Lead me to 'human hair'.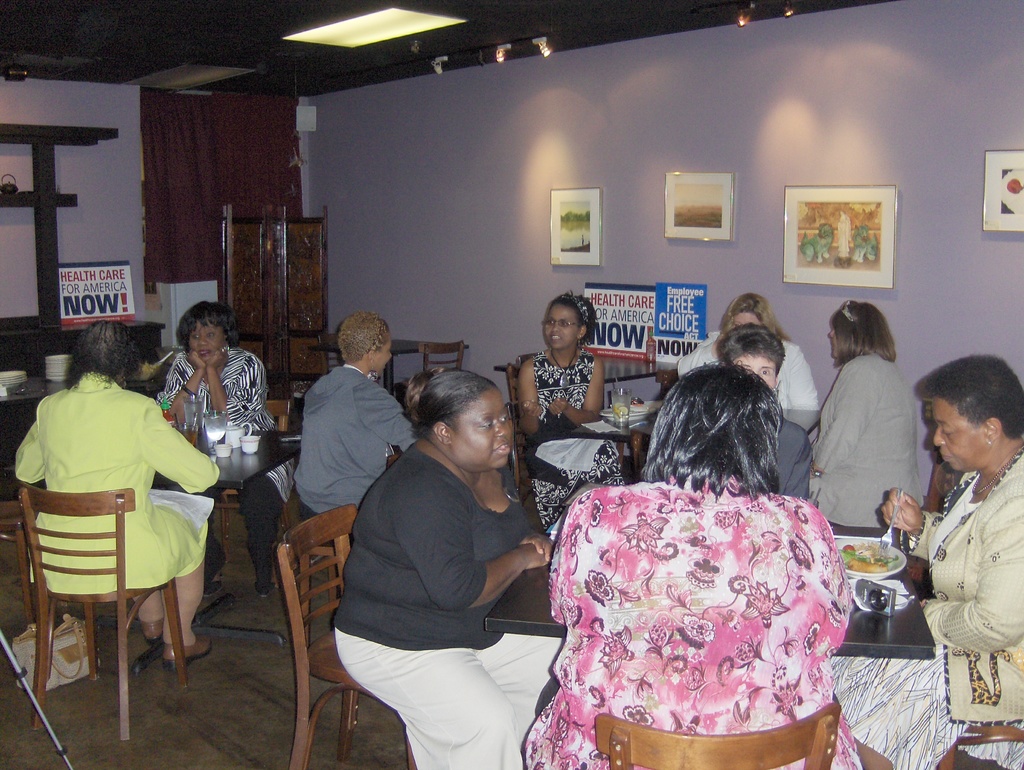
Lead to region(66, 322, 143, 390).
